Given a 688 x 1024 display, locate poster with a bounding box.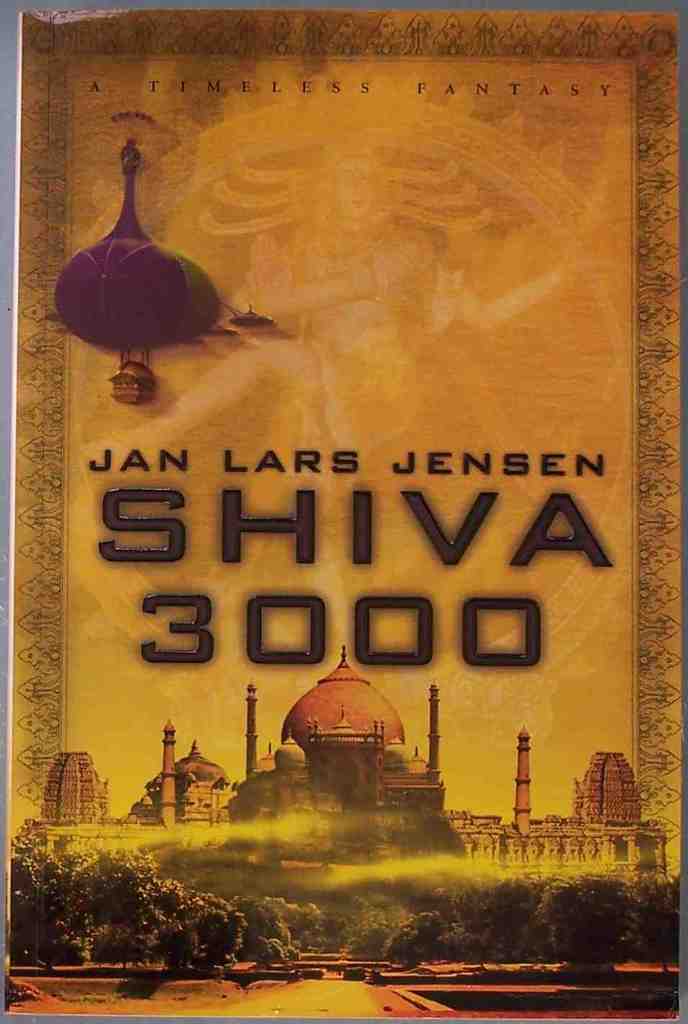
Located: 0, 0, 676, 1023.
